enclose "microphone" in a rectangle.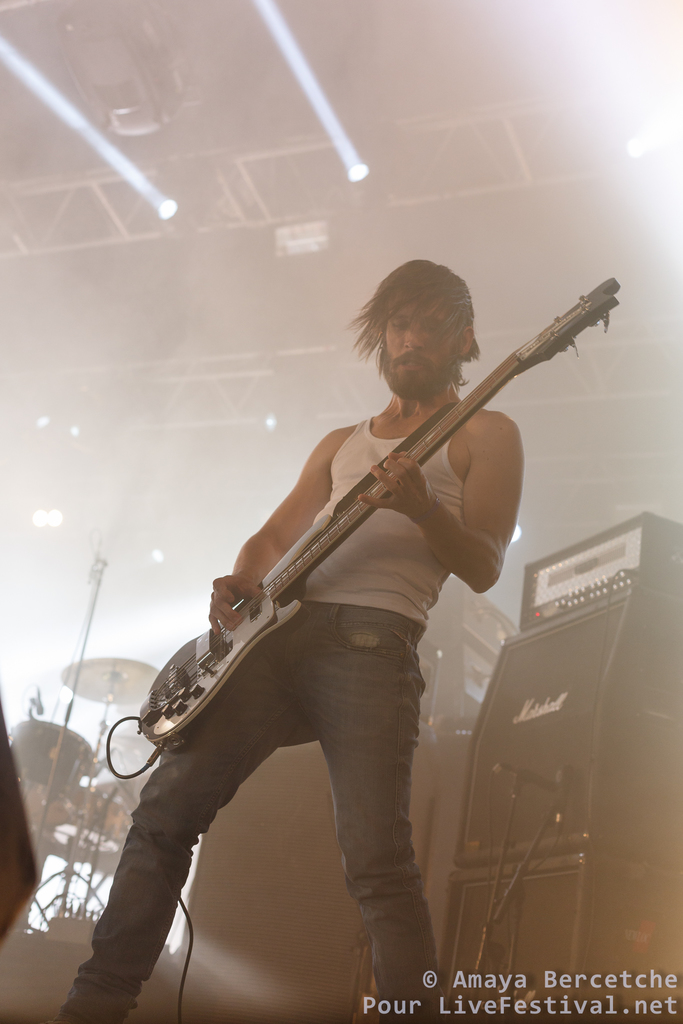
box=[36, 685, 45, 714].
